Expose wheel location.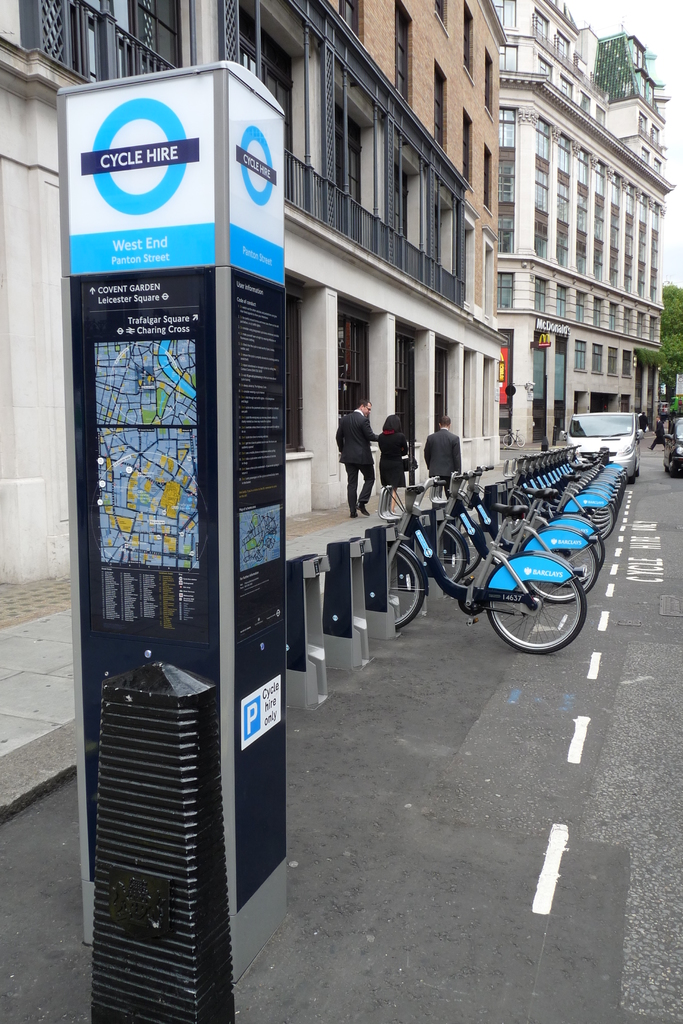
Exposed at rect(553, 525, 605, 575).
